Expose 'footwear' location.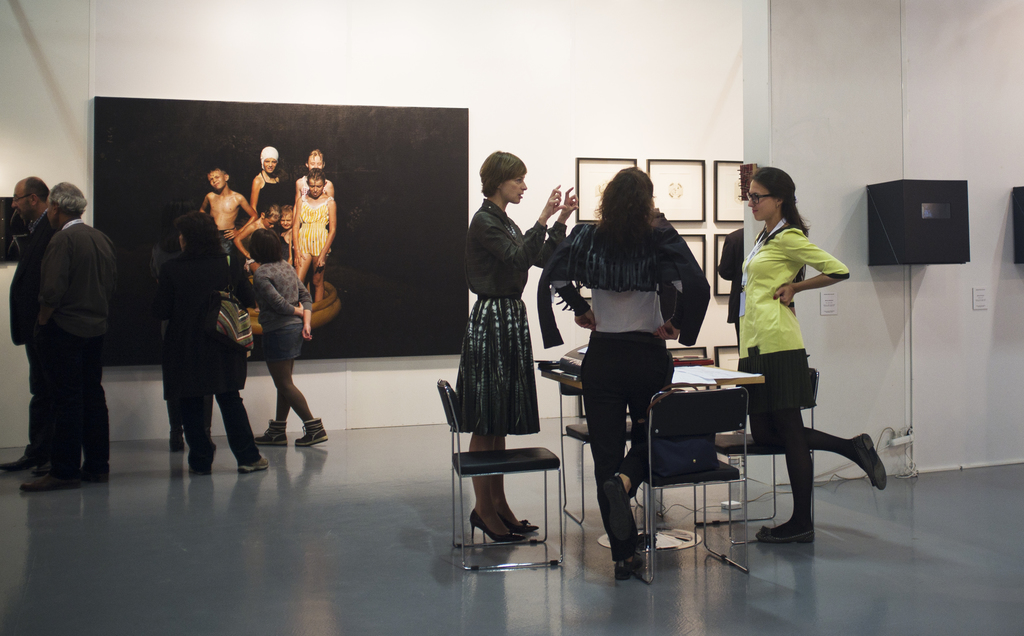
Exposed at box(758, 513, 811, 541).
